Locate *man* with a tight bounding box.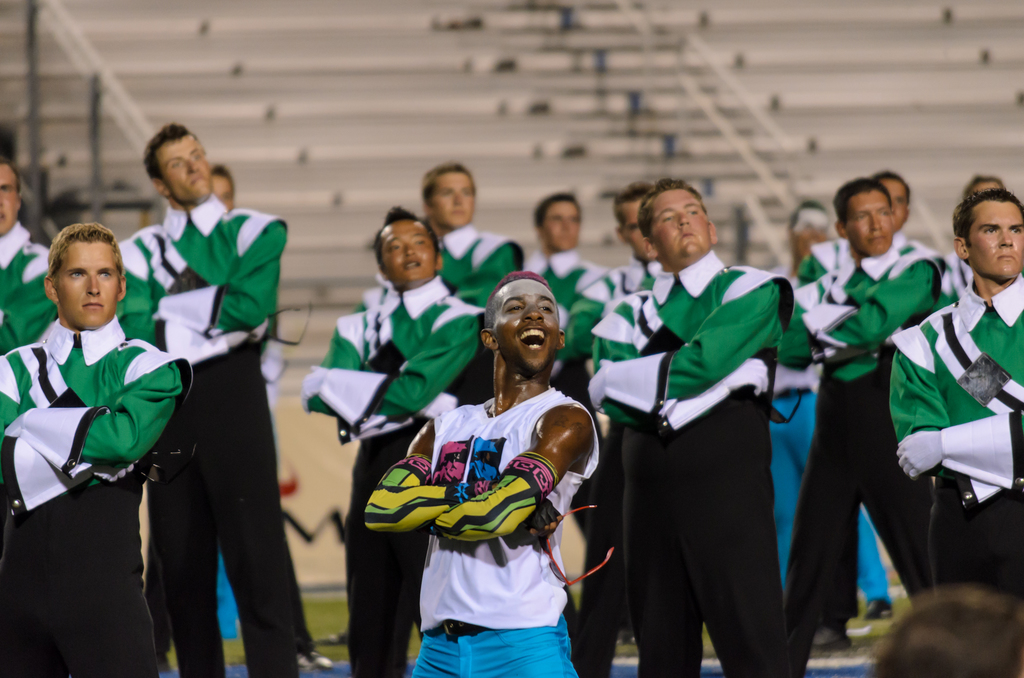
rect(0, 164, 71, 369).
